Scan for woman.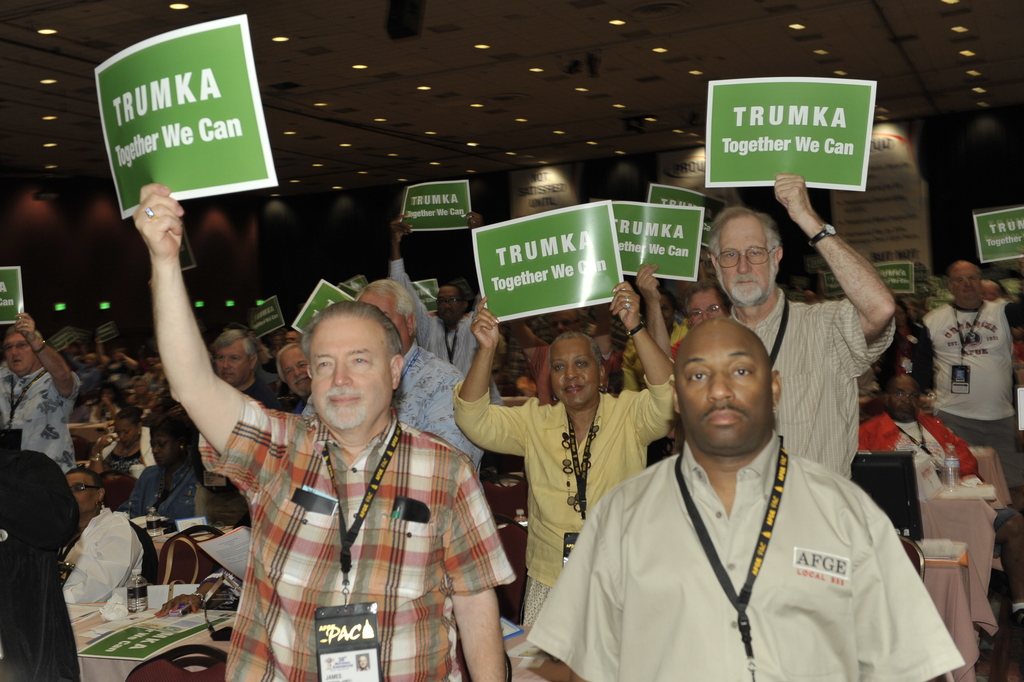
Scan result: (x1=871, y1=295, x2=935, y2=396).
